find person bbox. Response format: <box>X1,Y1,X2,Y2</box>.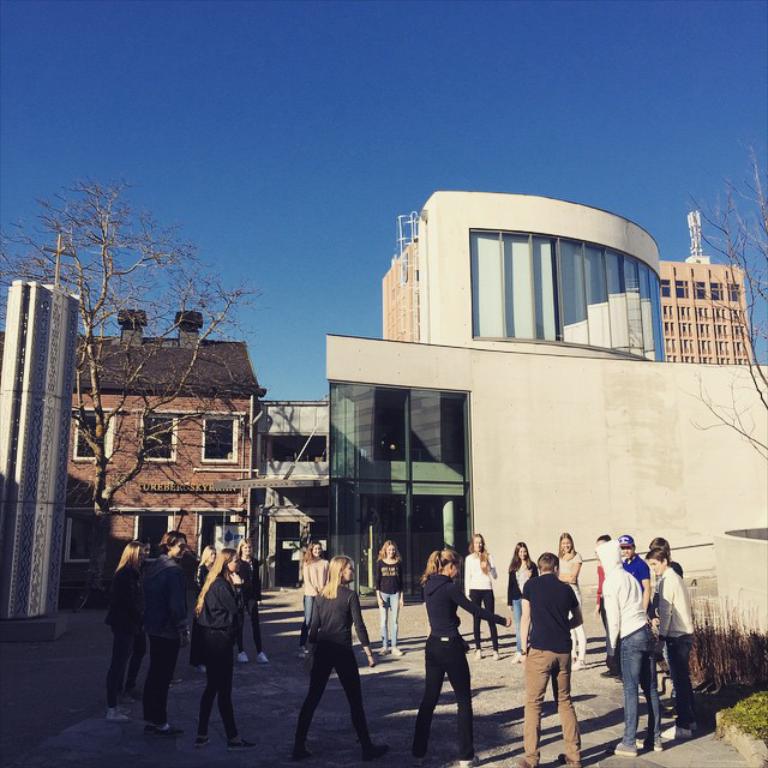
<box>466,533,509,666</box>.
